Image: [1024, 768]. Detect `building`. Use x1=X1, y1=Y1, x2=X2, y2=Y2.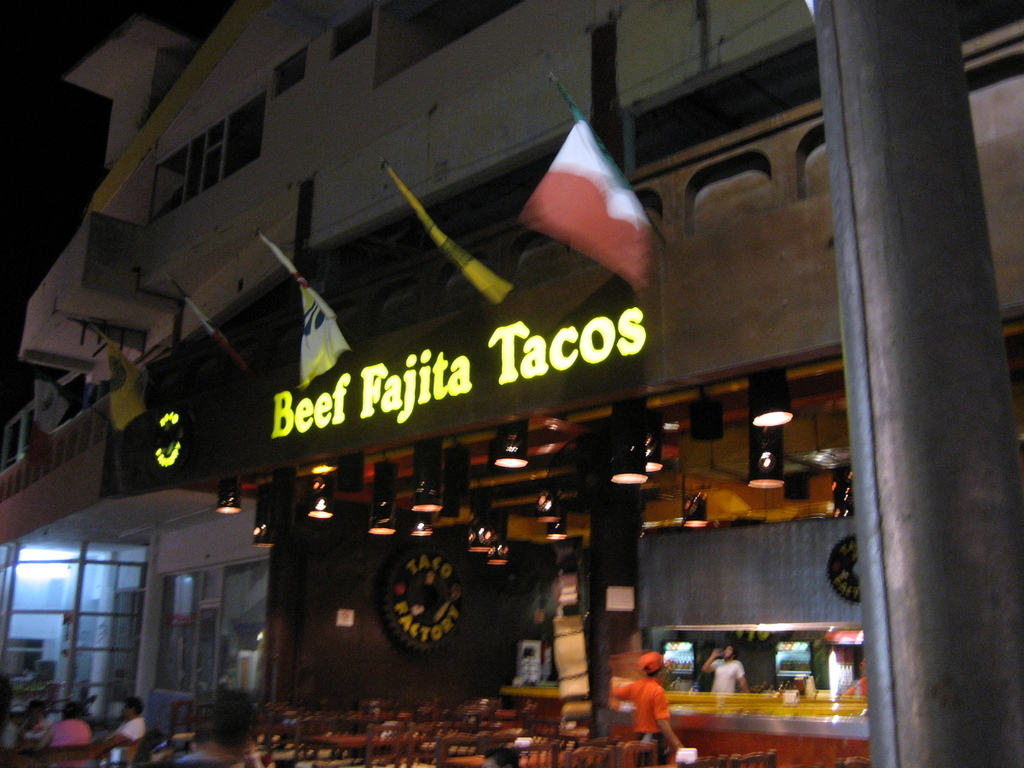
x1=155, y1=0, x2=1023, y2=766.
